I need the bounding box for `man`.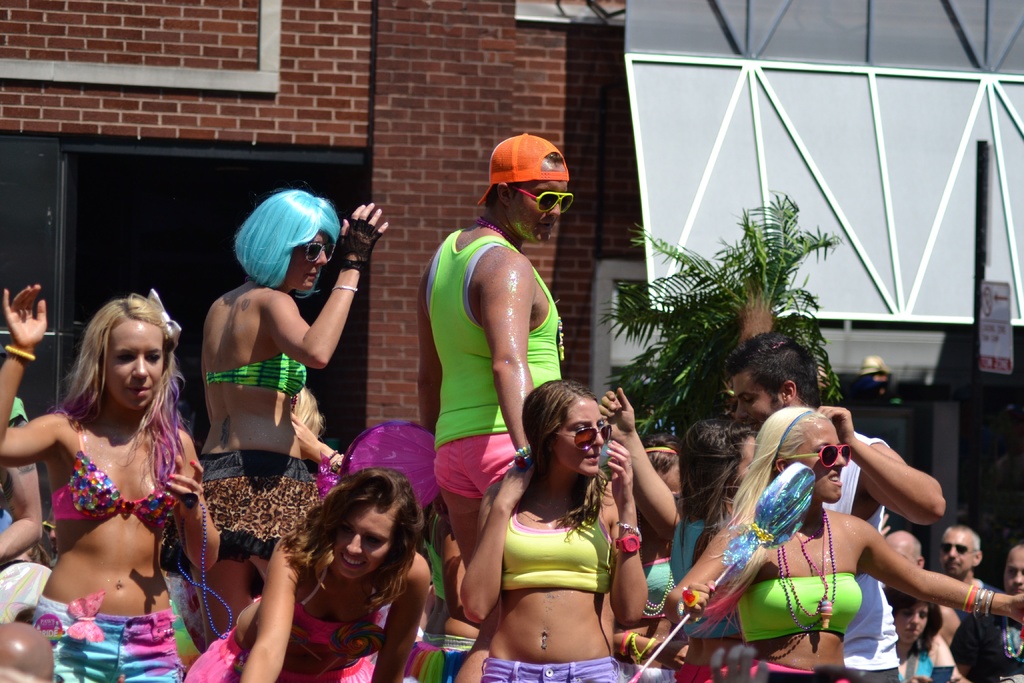
Here it is: [left=938, top=525, right=988, bottom=653].
